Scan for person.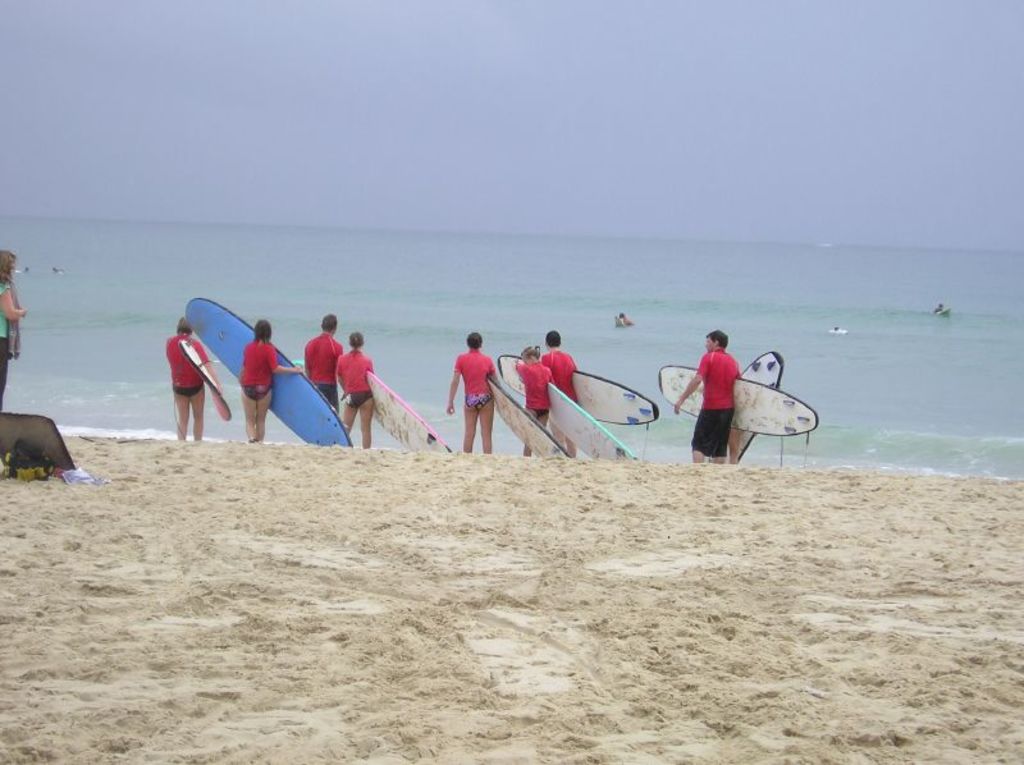
Scan result: <bbox>164, 319, 223, 440</bbox>.
